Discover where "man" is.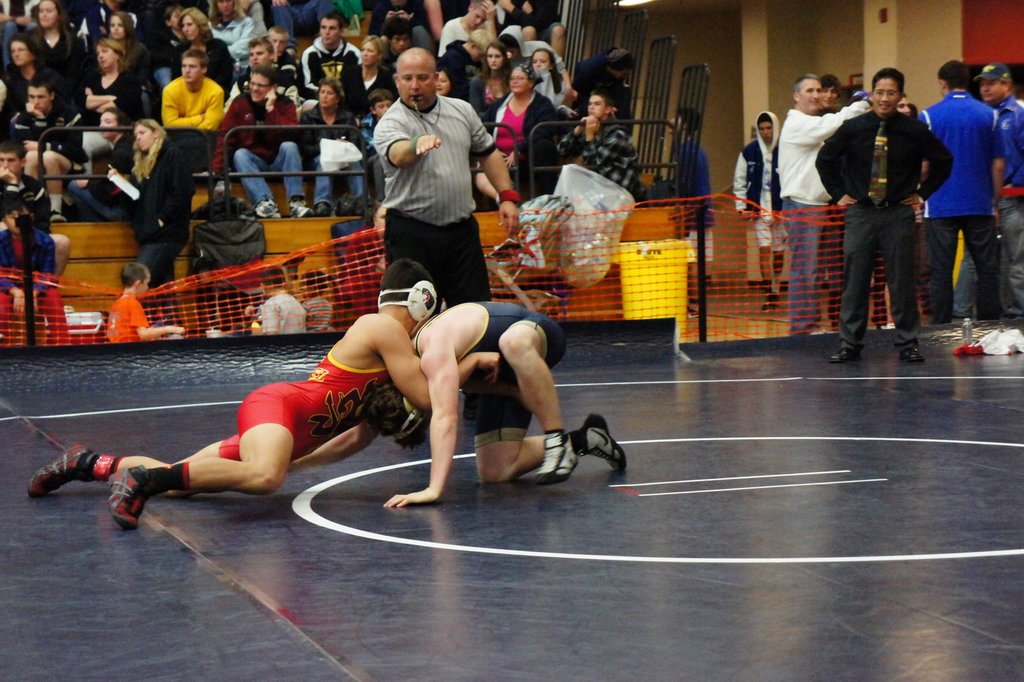
Discovered at select_region(359, 296, 624, 510).
